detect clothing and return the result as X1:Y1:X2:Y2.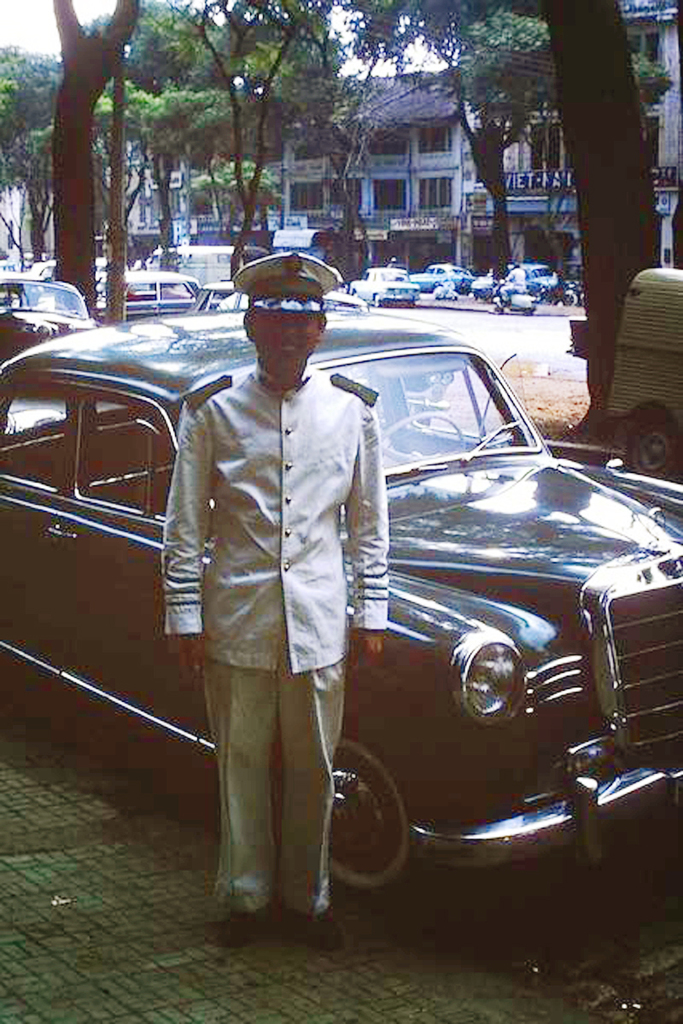
501:266:524:303.
